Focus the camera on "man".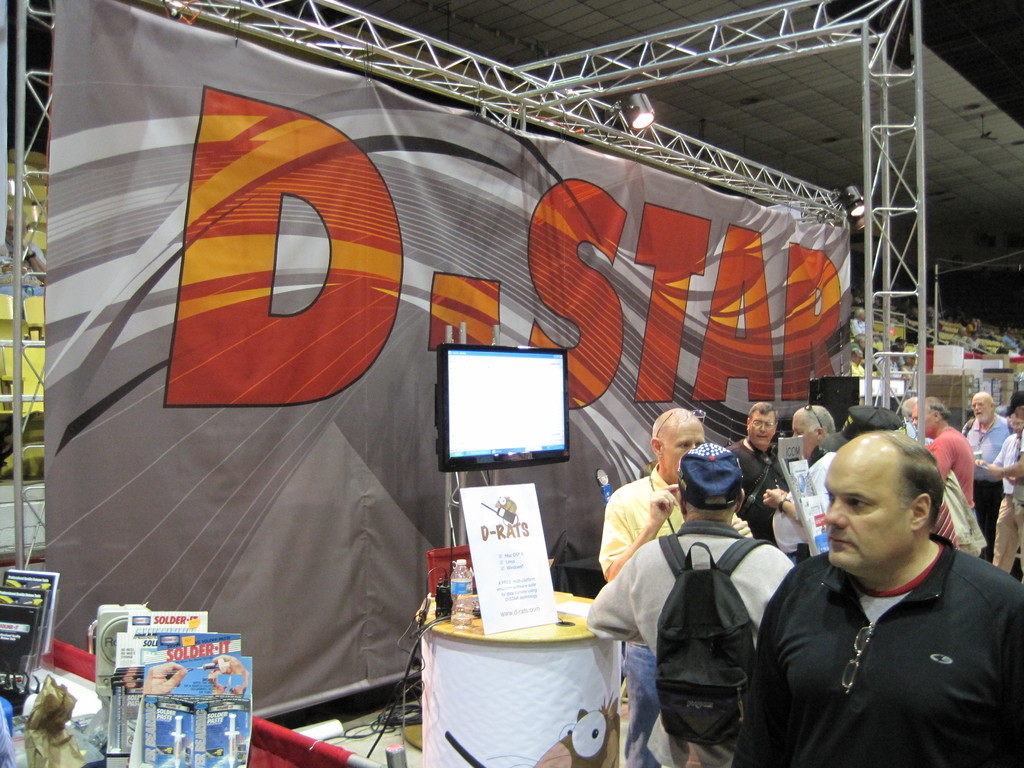
Focus region: bbox(968, 393, 1023, 578).
